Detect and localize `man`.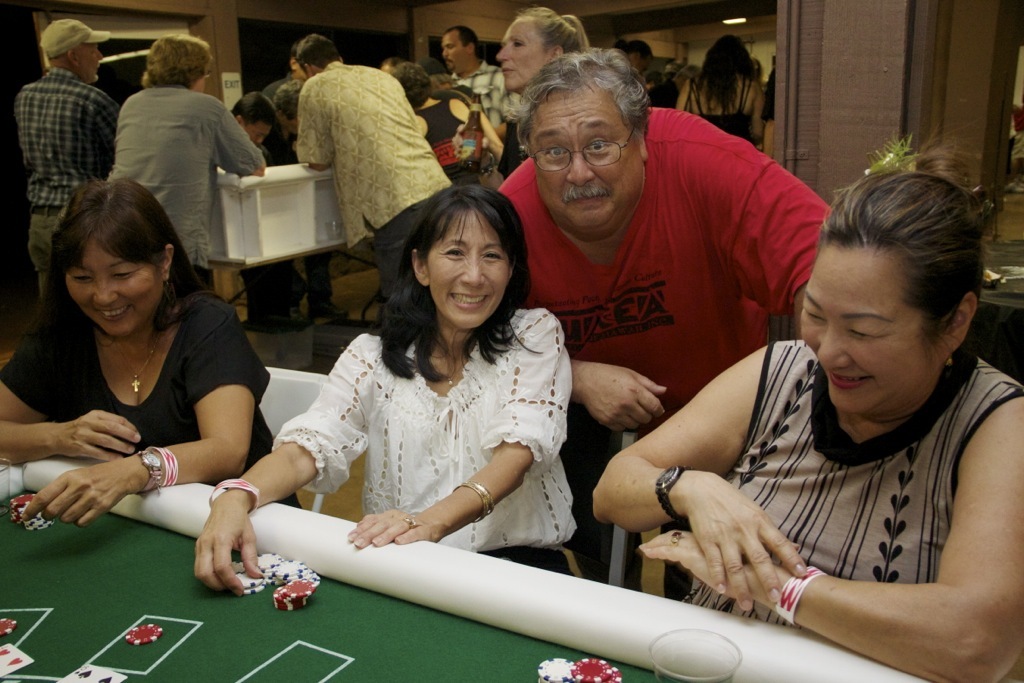
Localized at pyautogui.locateOnScreen(431, 27, 511, 146).
